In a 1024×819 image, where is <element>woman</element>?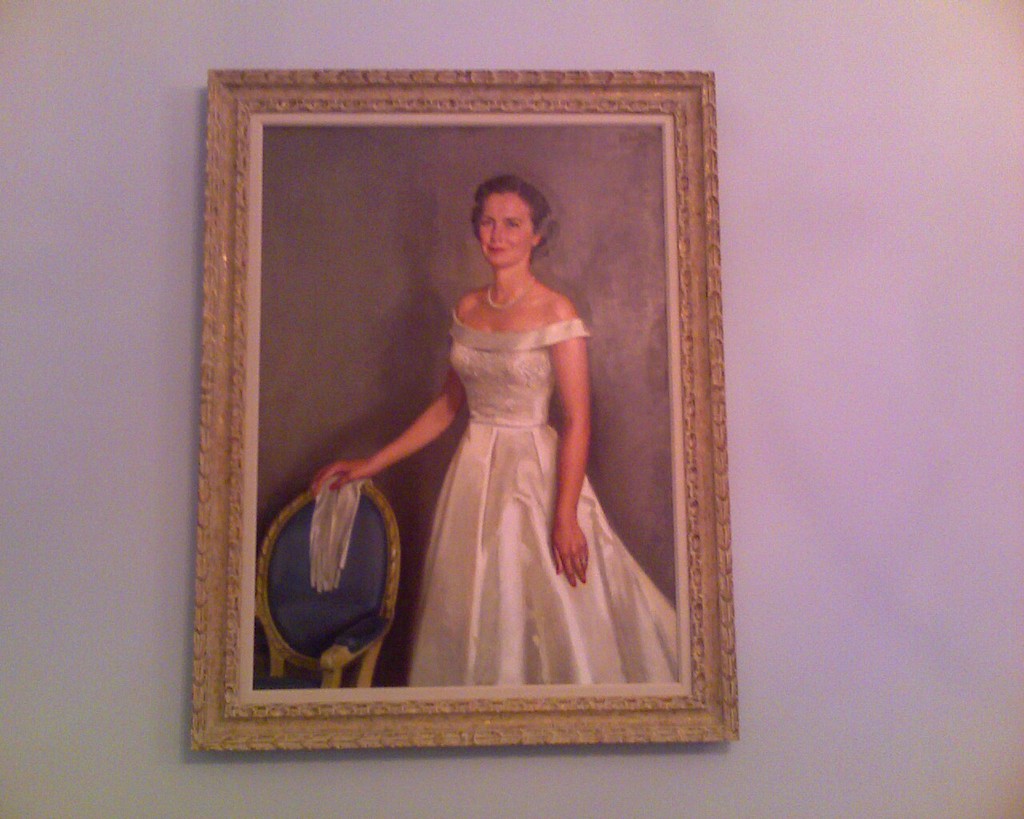
pyautogui.locateOnScreen(310, 169, 685, 684).
